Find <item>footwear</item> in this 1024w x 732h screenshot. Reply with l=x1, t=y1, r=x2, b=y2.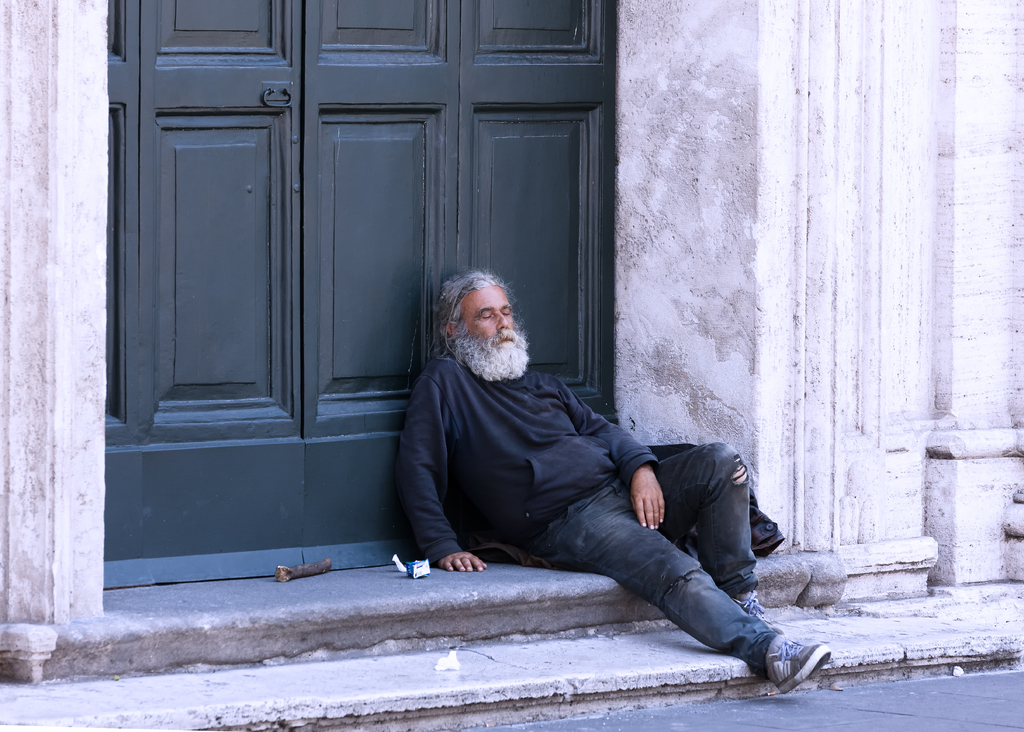
l=726, t=630, r=826, b=699.
